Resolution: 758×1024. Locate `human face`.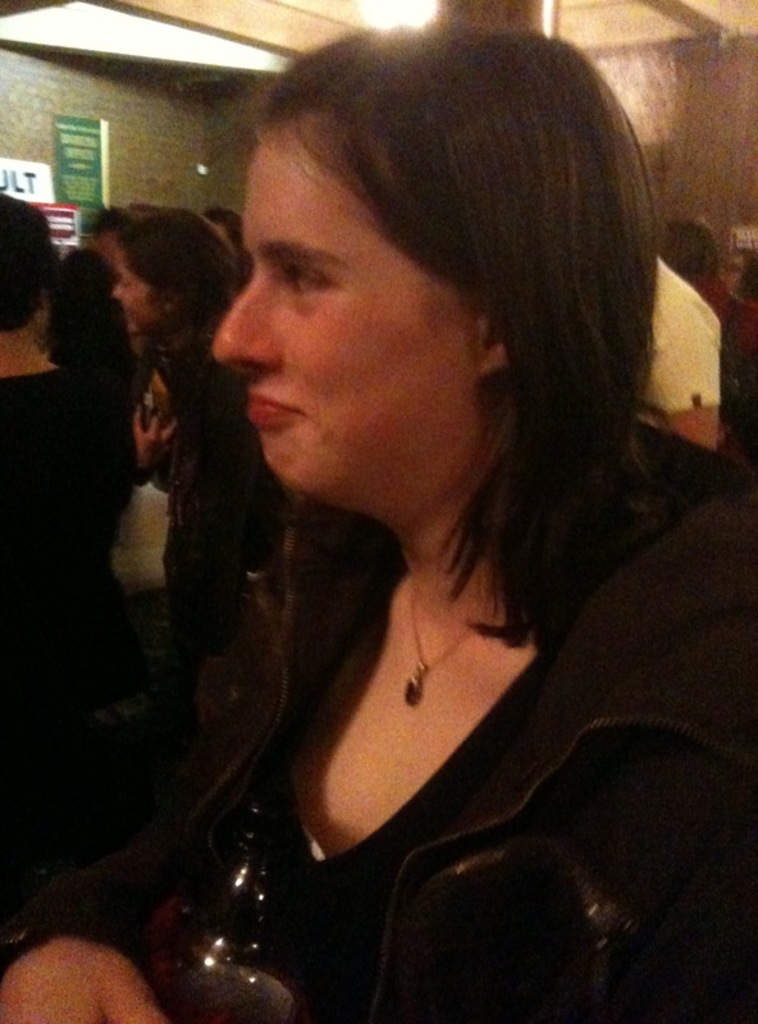
222 110 496 507.
